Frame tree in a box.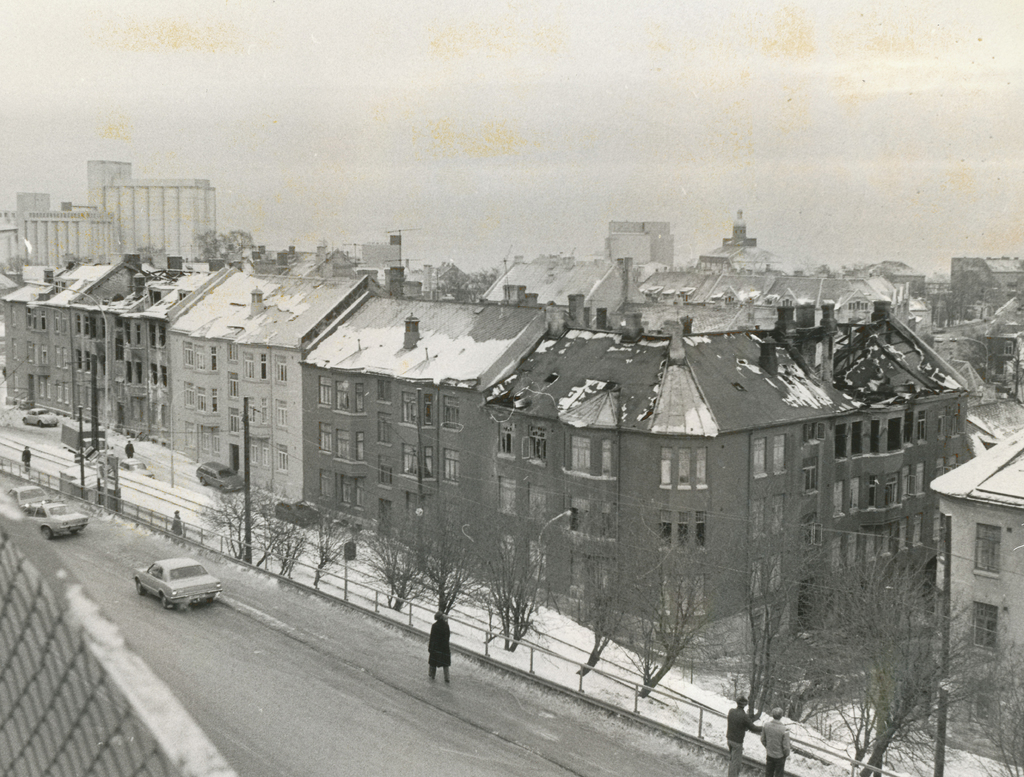
(left=948, top=621, right=1023, bottom=776).
